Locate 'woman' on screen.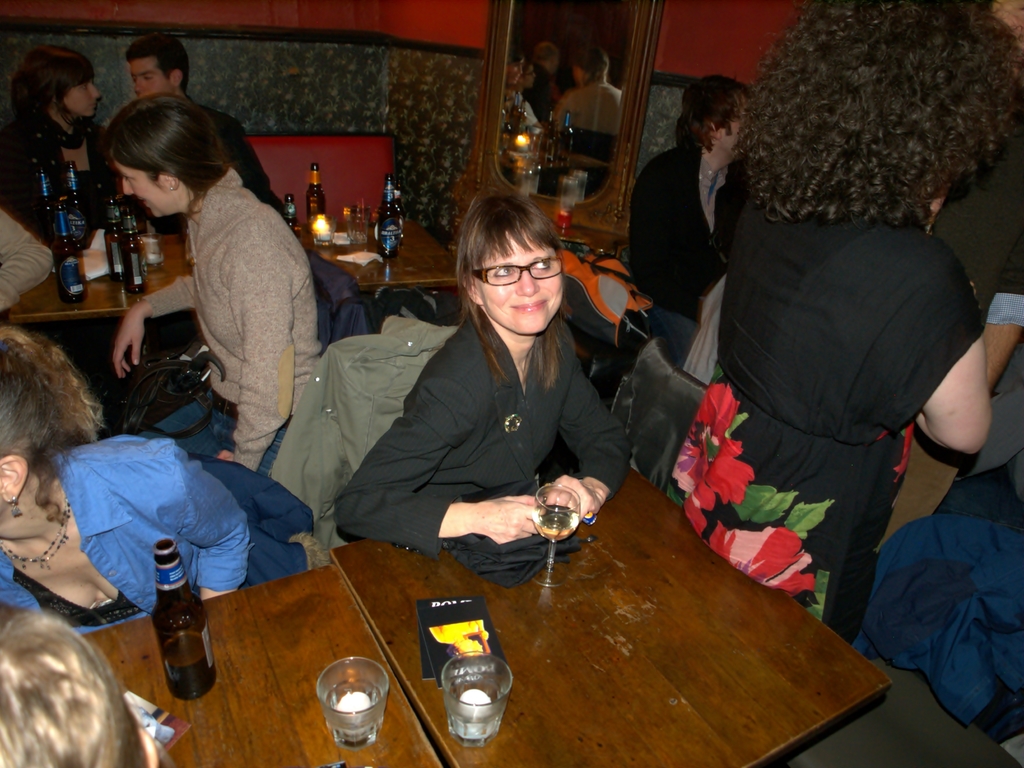
On screen at box(0, 321, 332, 655).
